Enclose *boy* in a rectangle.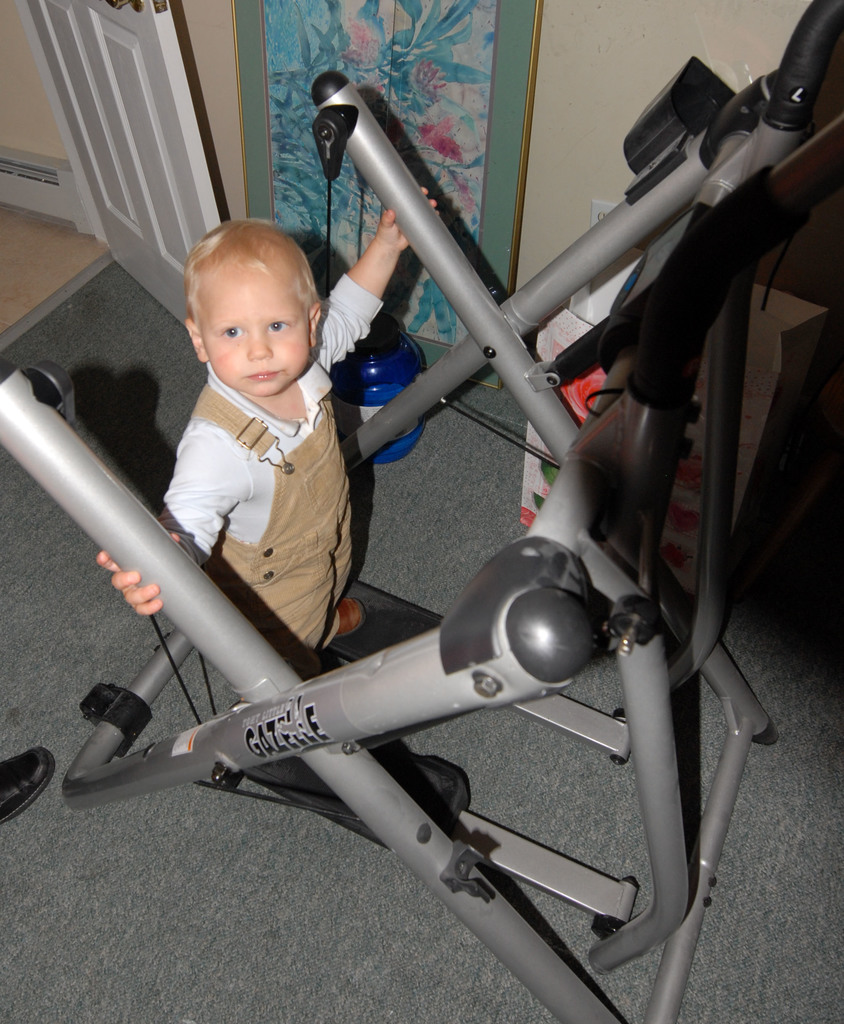
[86, 227, 442, 698].
